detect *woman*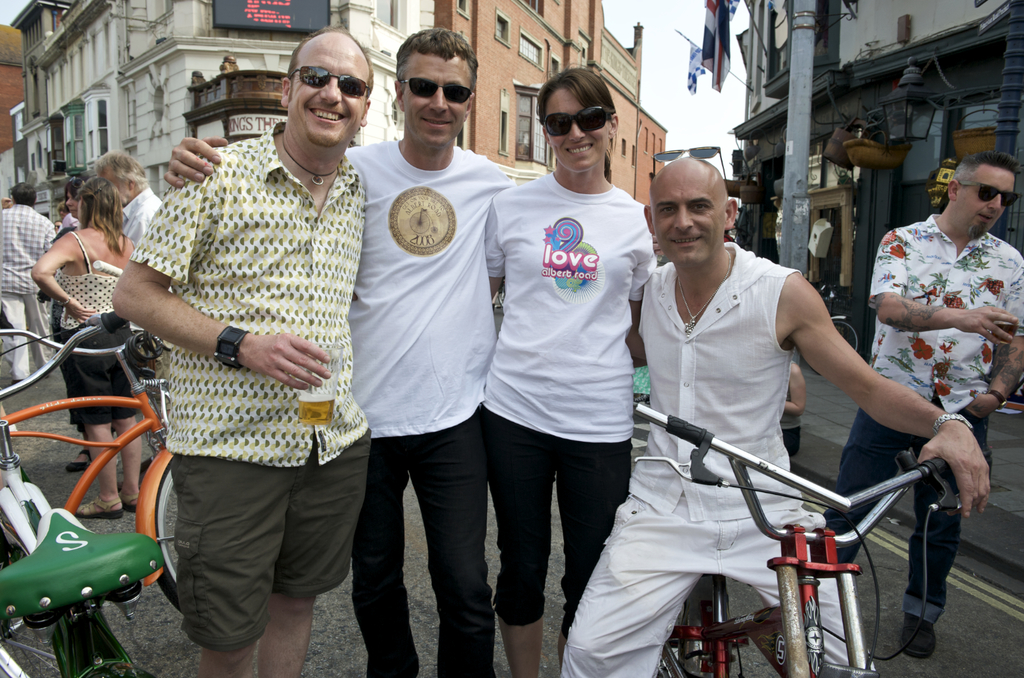
region(477, 64, 659, 677)
